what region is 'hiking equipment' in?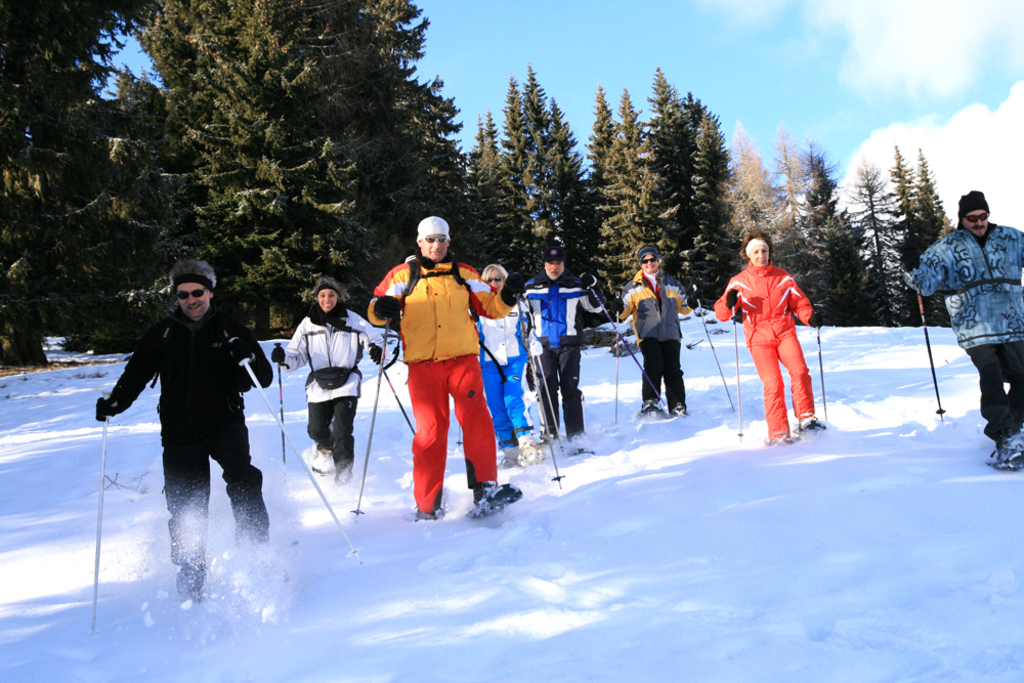
locate(808, 308, 829, 331).
